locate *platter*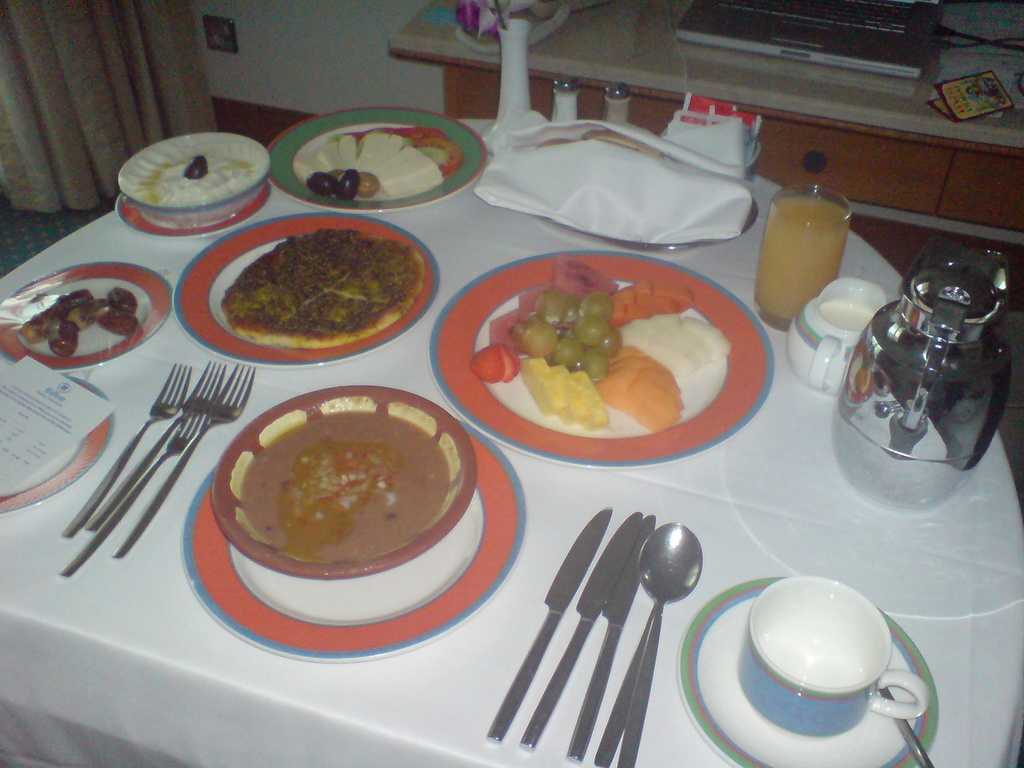
(left=428, top=252, right=774, bottom=468)
